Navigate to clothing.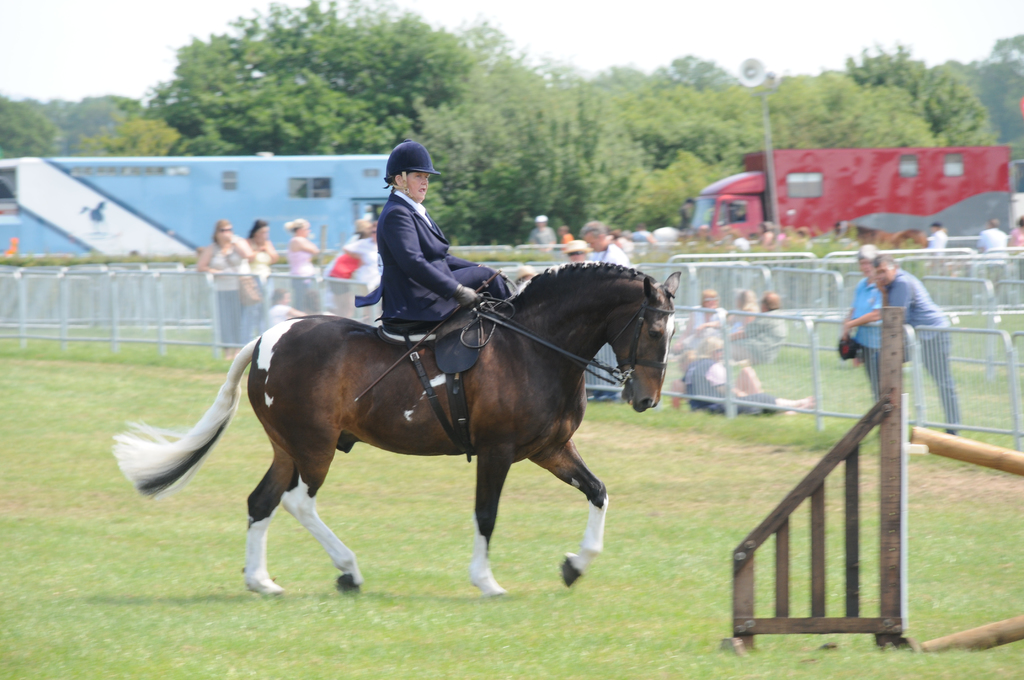
Navigation target: 283, 240, 317, 323.
